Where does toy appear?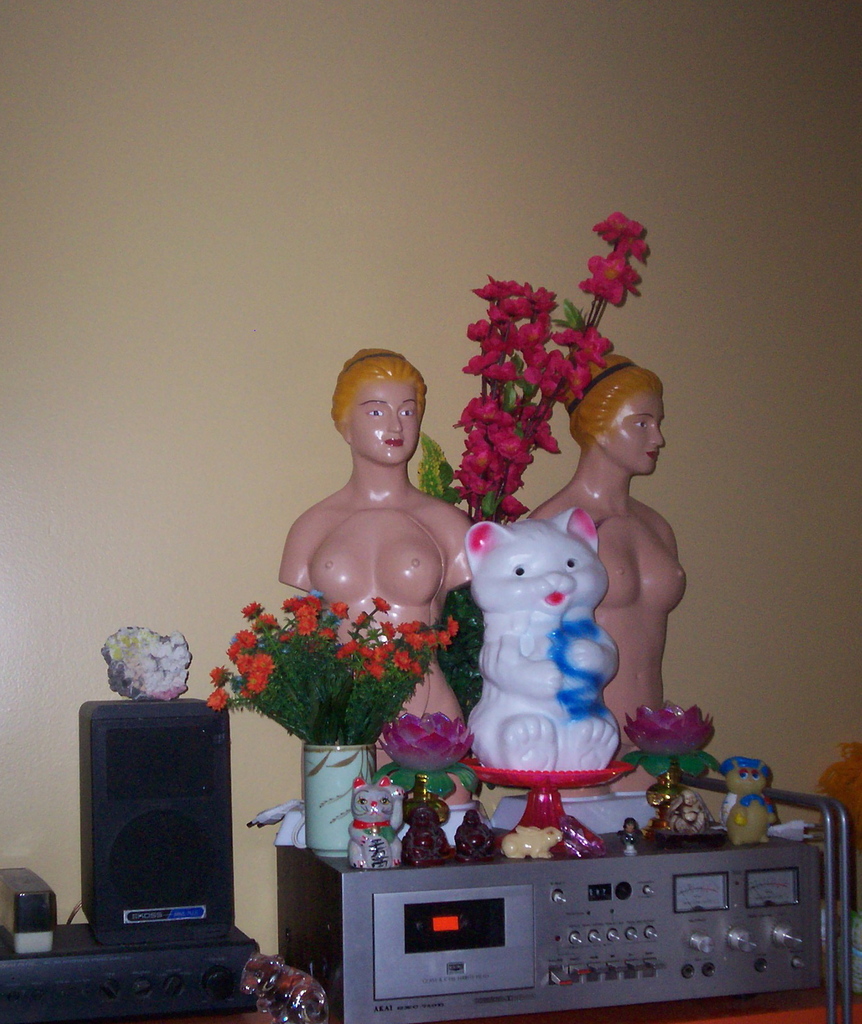
Appears at <bbox>501, 822, 547, 869</bbox>.
